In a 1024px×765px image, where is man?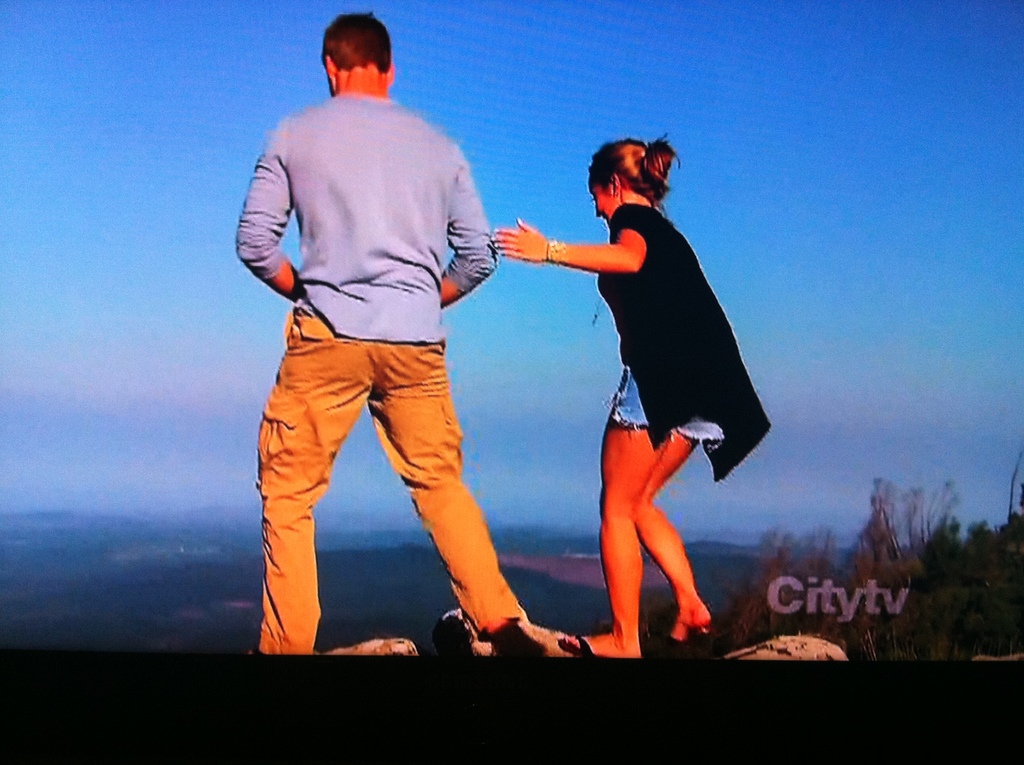
{"x1": 242, "y1": 26, "x2": 573, "y2": 667}.
